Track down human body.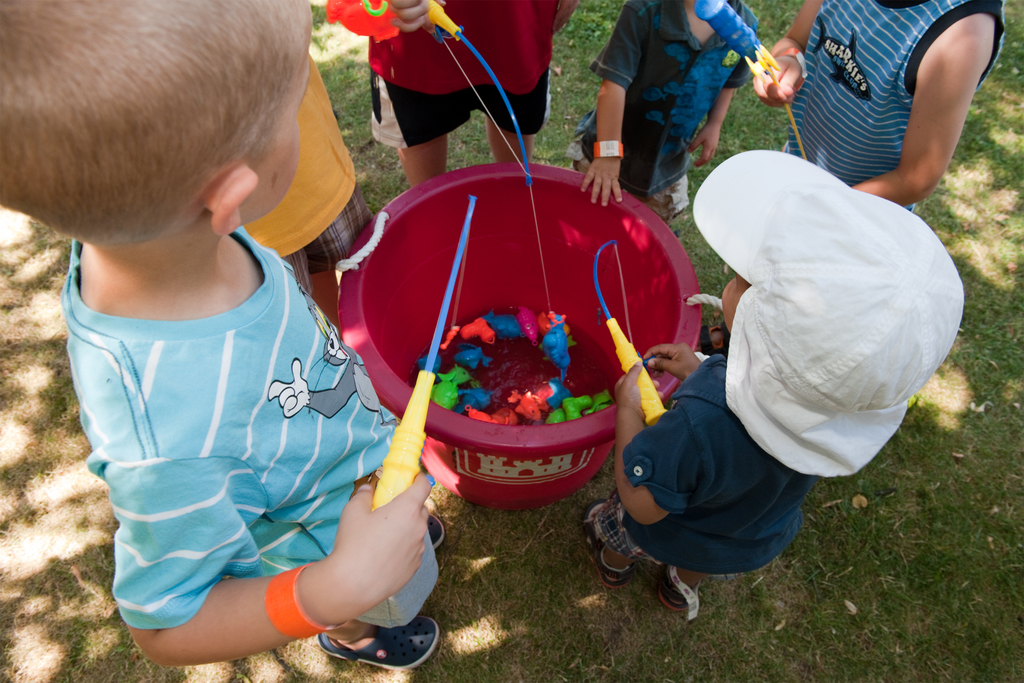
Tracked to locate(368, 0, 576, 194).
